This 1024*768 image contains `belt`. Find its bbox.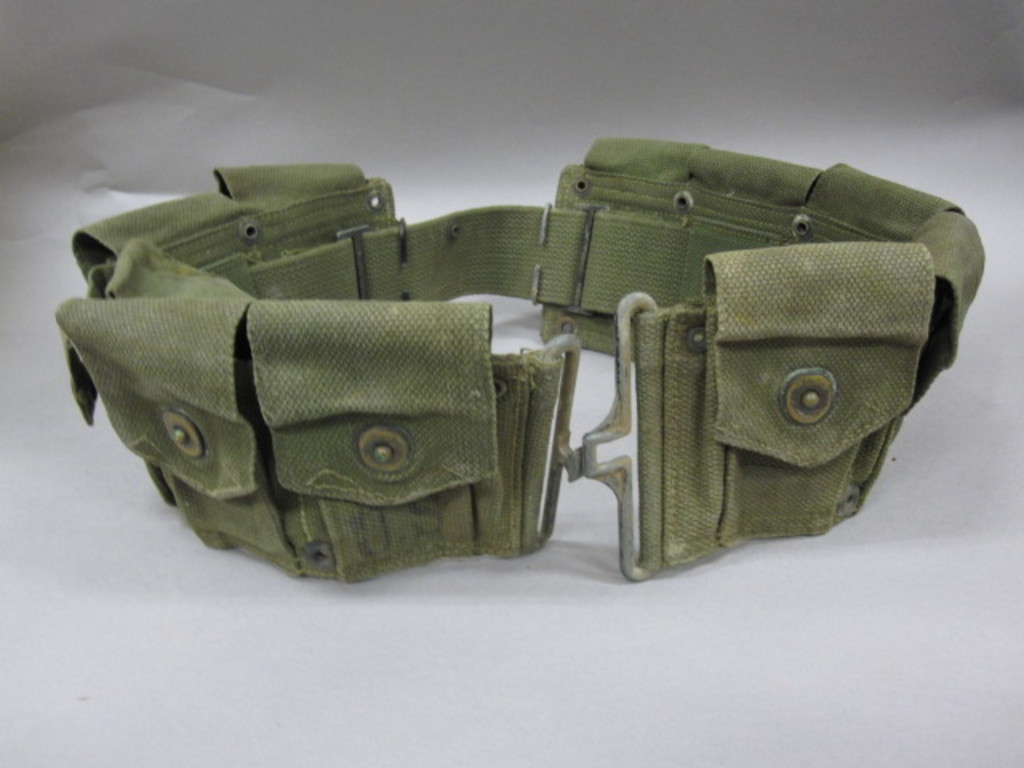
(53, 130, 982, 573).
